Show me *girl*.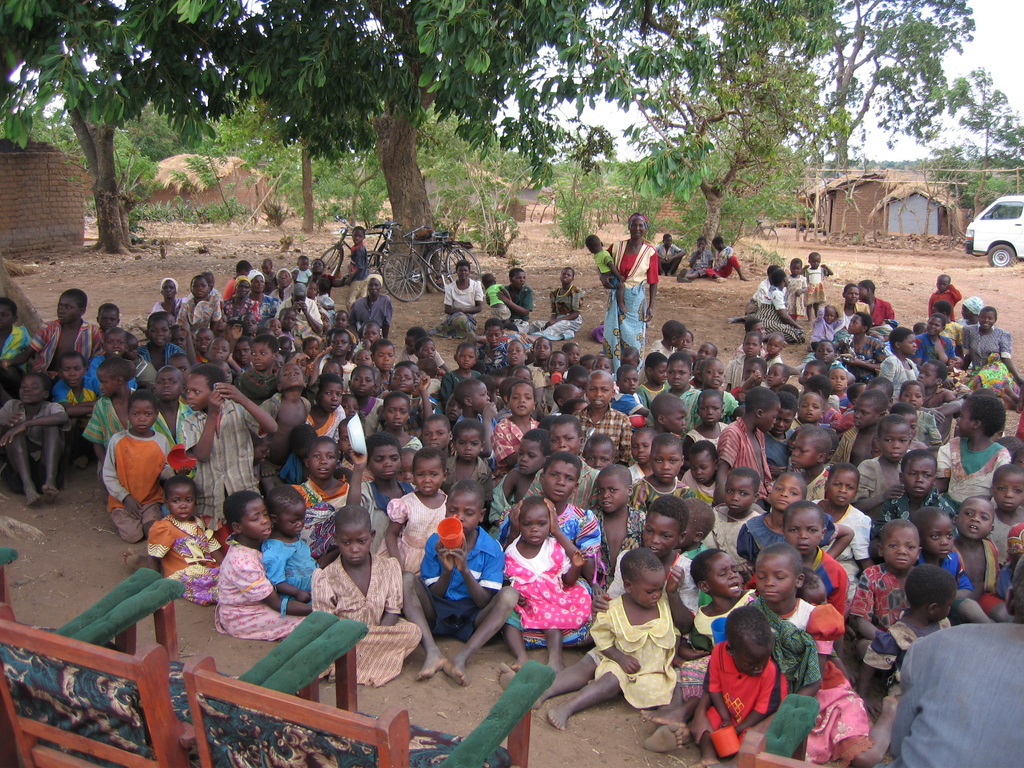
*girl* is here: 499:452:604:648.
